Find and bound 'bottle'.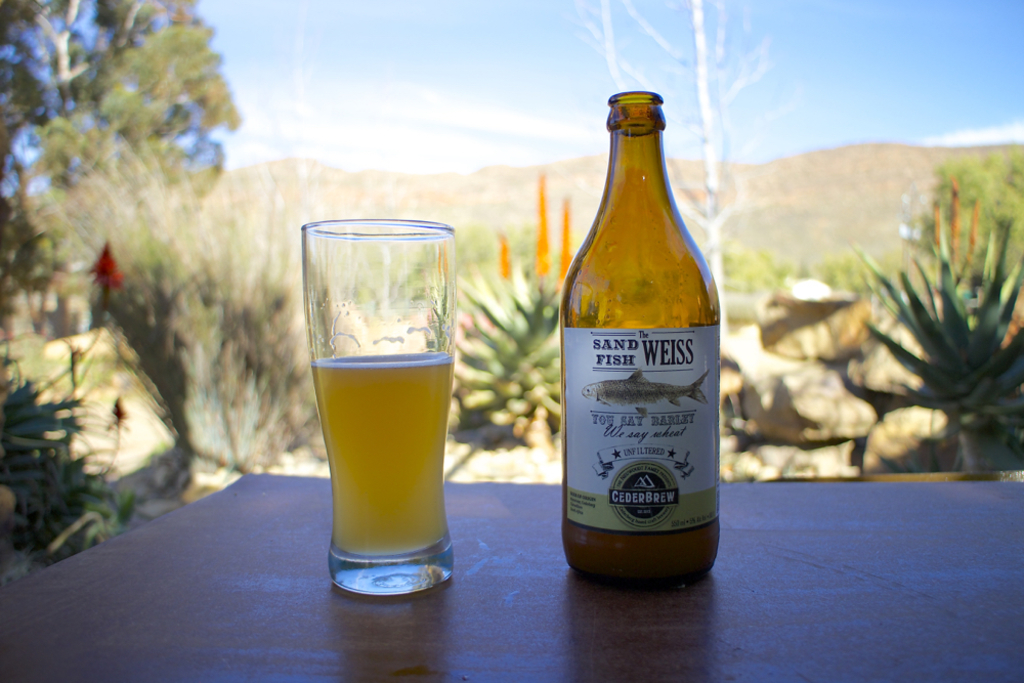
Bound: box(560, 89, 720, 590).
